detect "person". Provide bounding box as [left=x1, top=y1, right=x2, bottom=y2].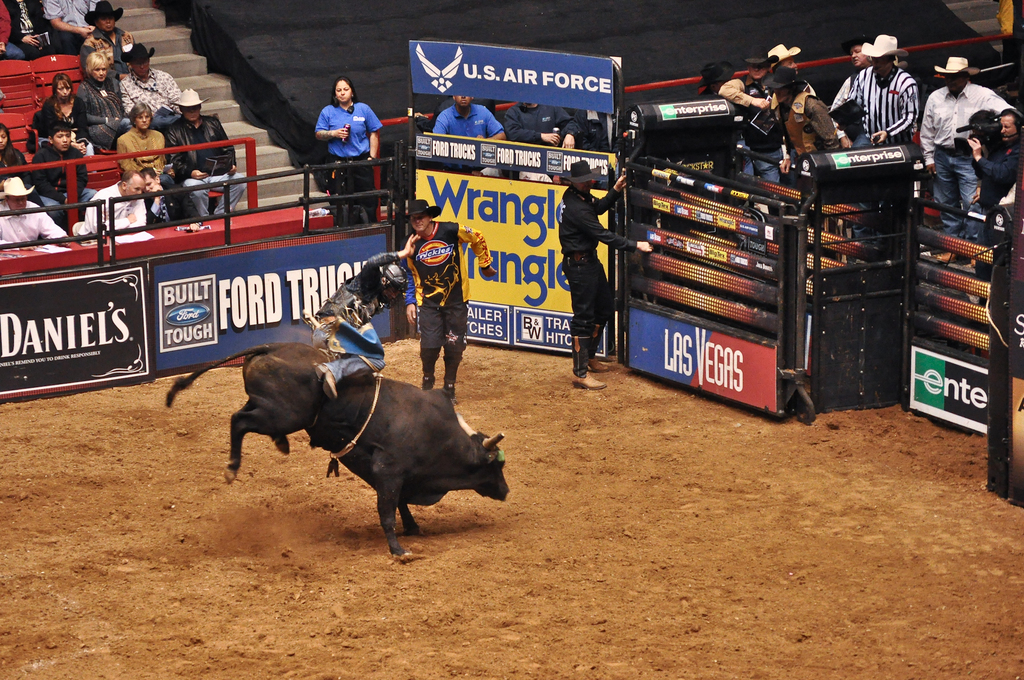
[left=399, top=191, right=501, bottom=398].
